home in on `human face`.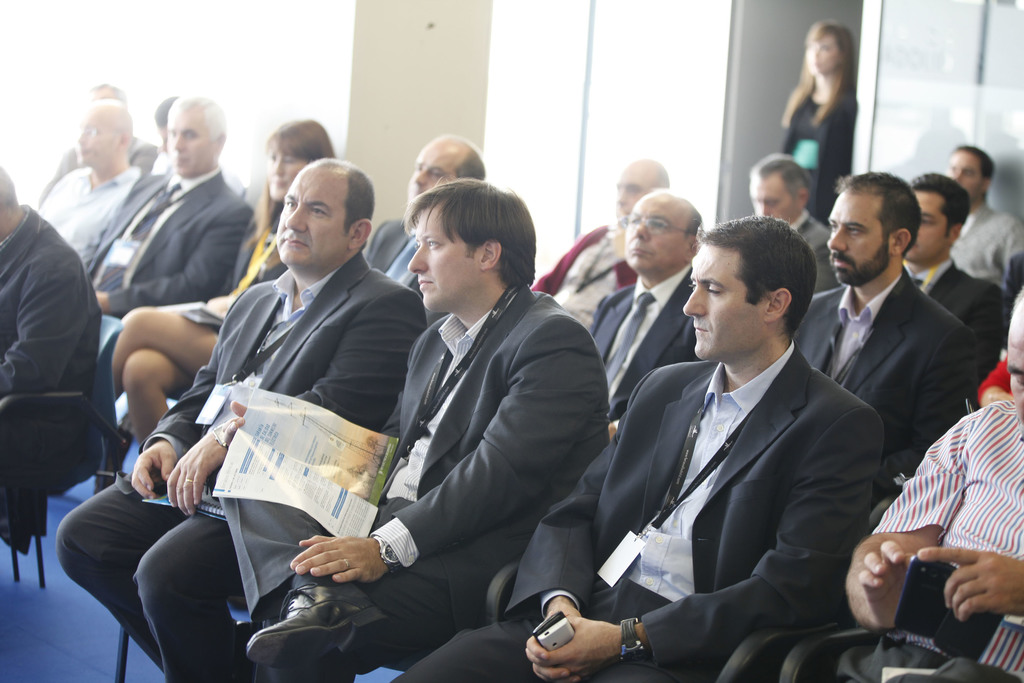
Homed in at bbox(269, 145, 301, 204).
